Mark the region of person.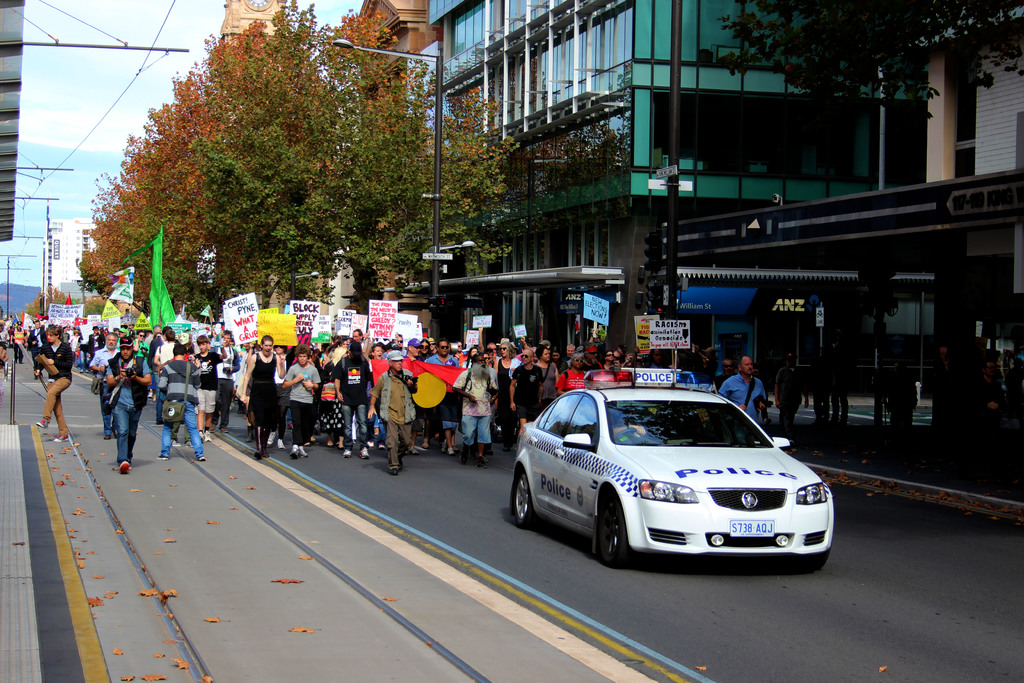
Region: bbox(27, 320, 44, 379).
